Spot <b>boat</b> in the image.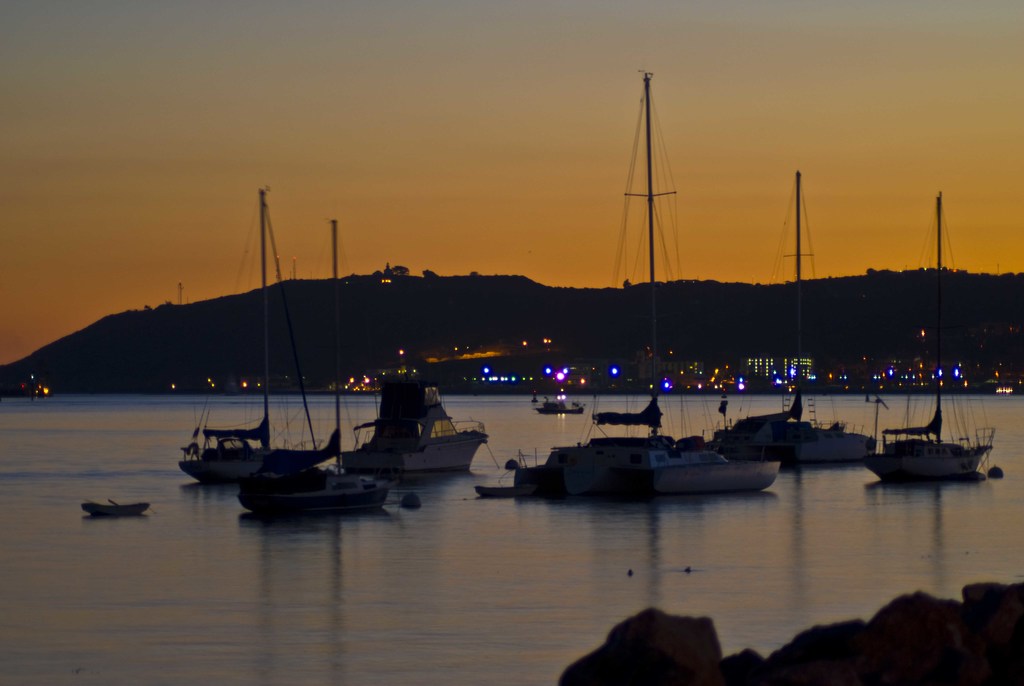
<b>boat</b> found at x1=506, y1=69, x2=785, y2=507.
